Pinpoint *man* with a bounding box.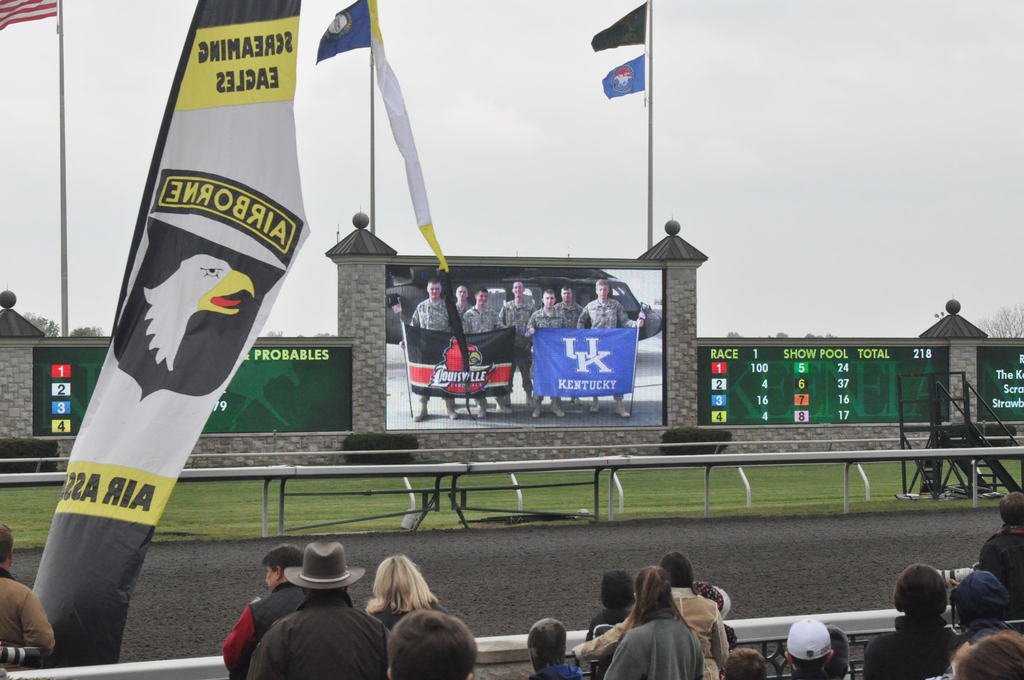
left=0, top=522, right=54, bottom=670.
